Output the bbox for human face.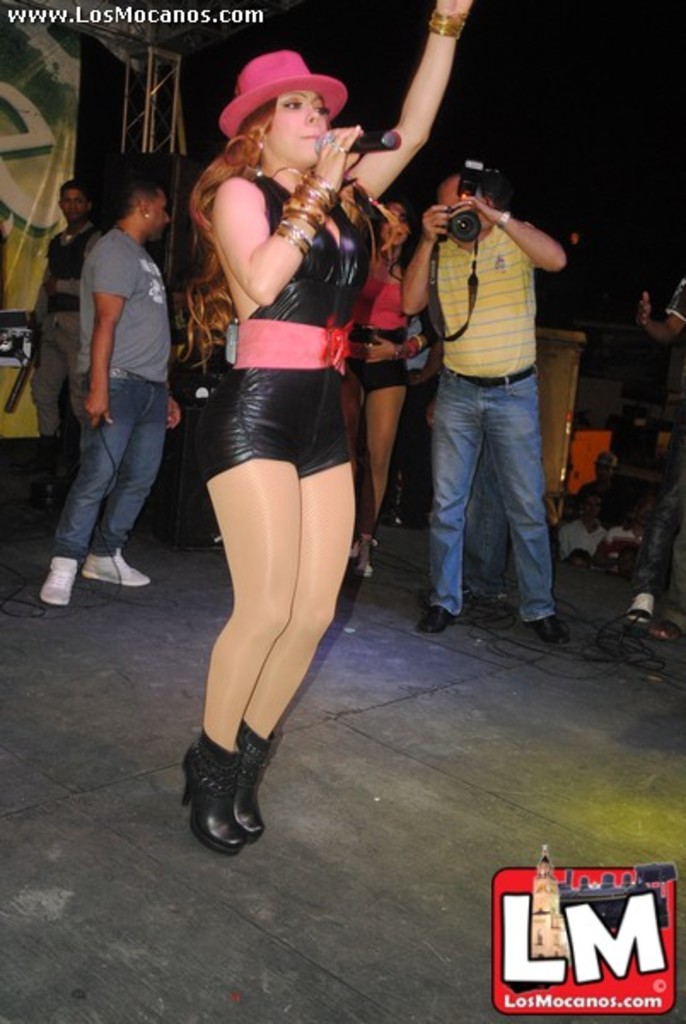
Rect(381, 203, 410, 242).
